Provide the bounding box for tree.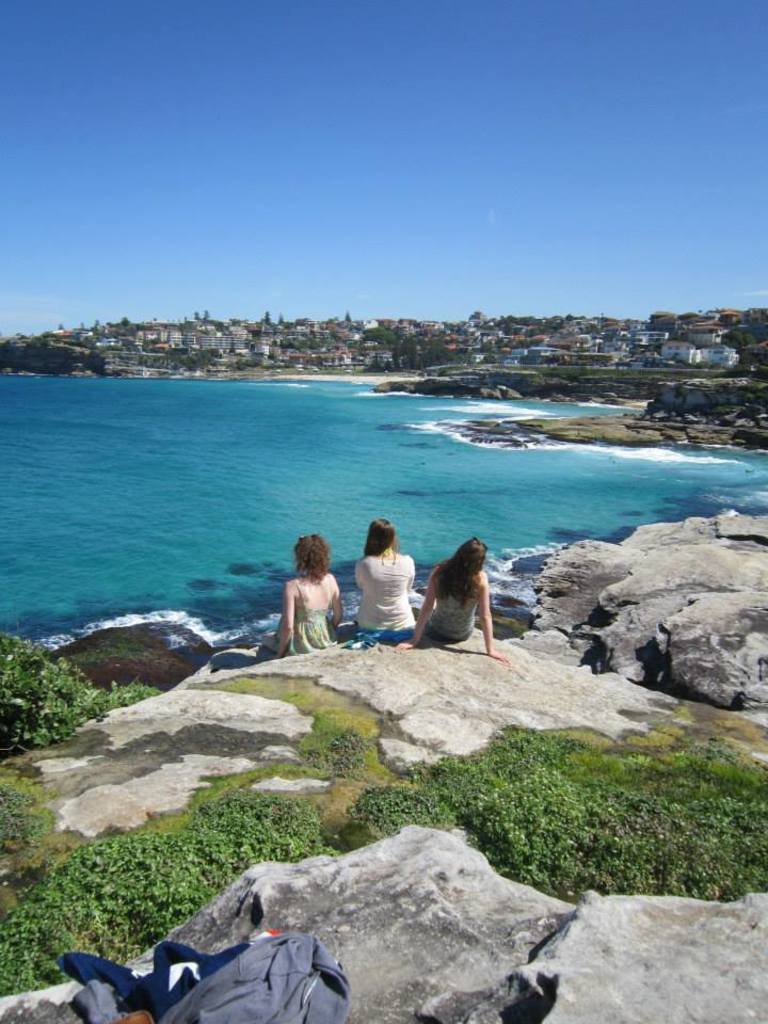
[480,338,497,361].
